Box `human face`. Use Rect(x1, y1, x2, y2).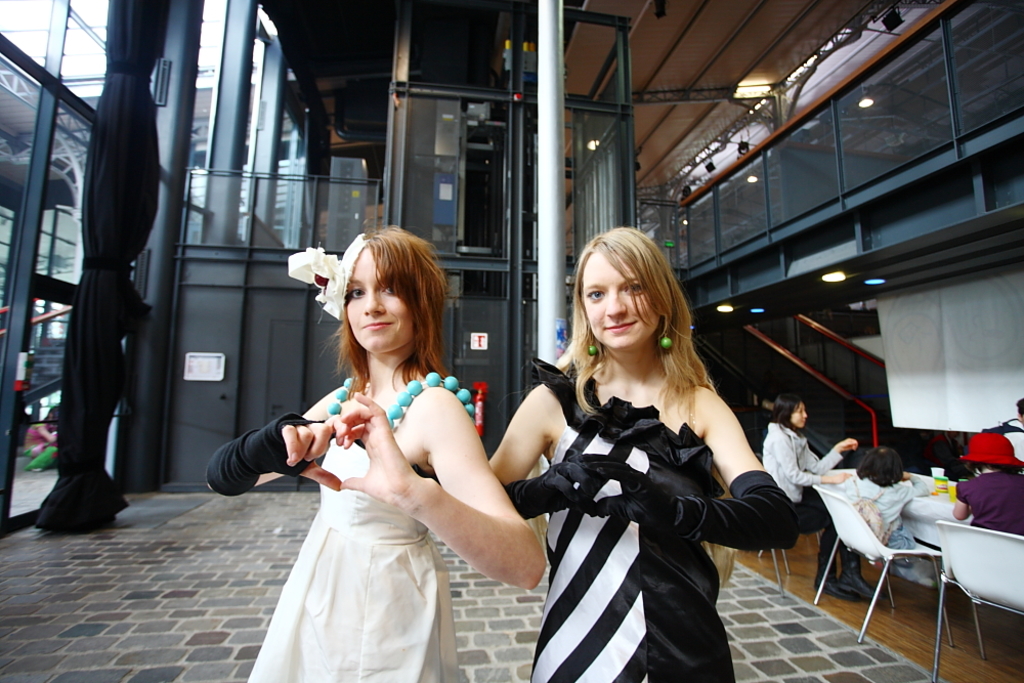
Rect(340, 247, 421, 351).
